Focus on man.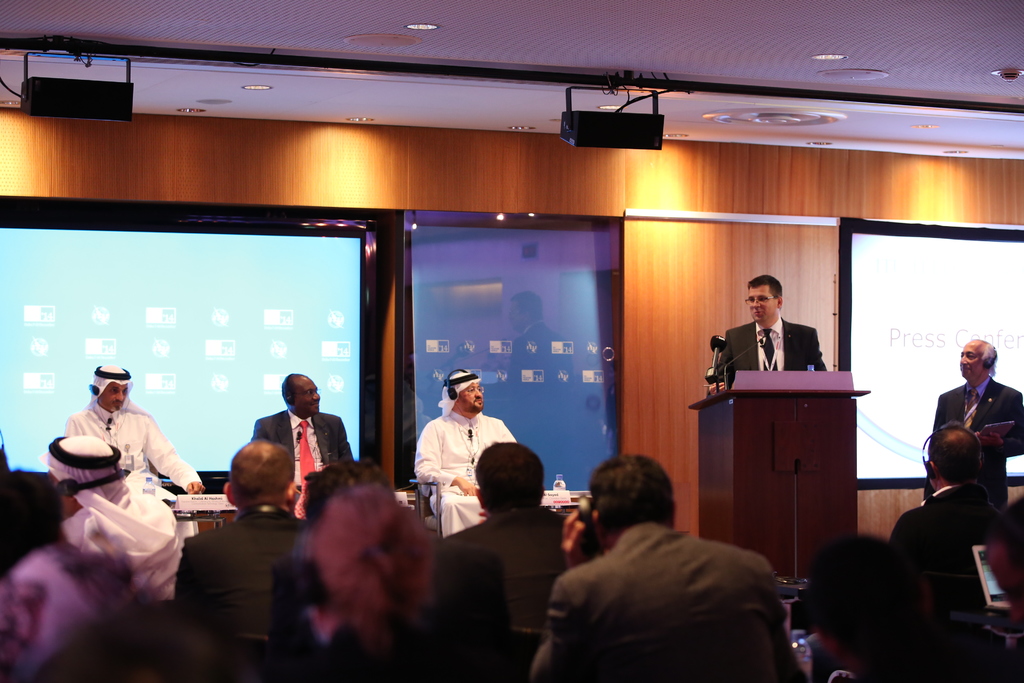
Focused at region(518, 466, 820, 668).
